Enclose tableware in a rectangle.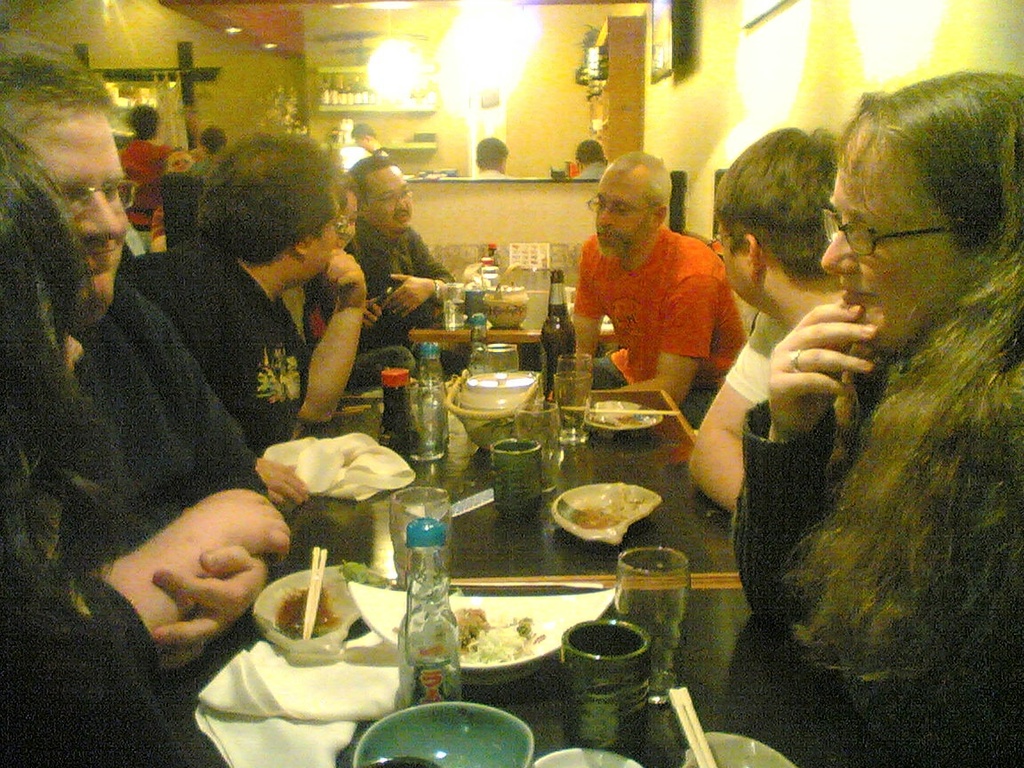
locate(439, 362, 550, 437).
